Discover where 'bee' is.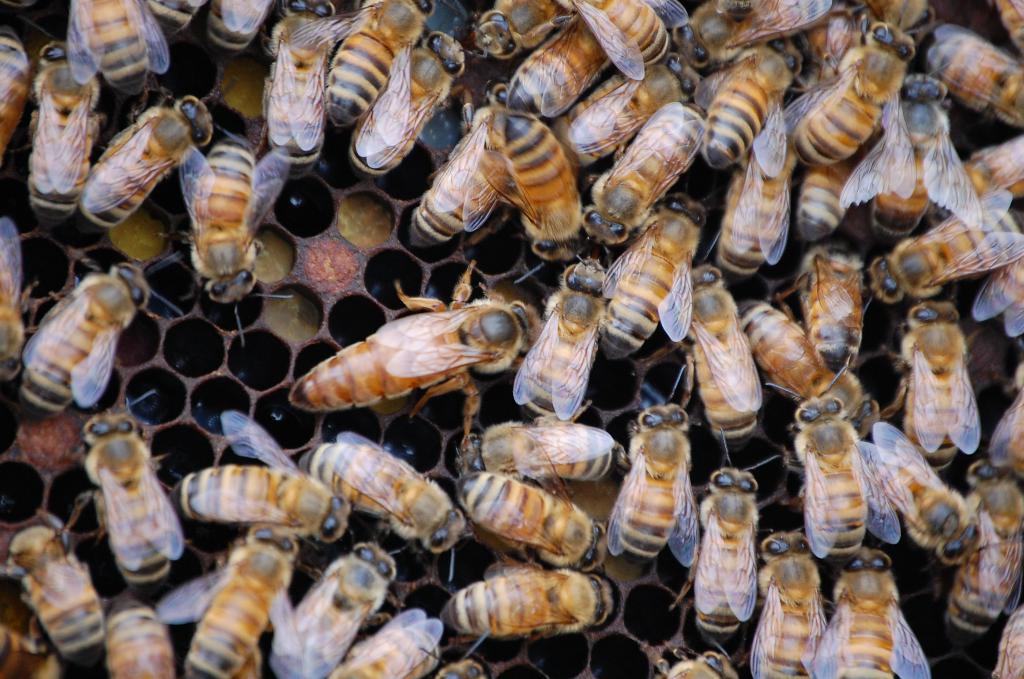
Discovered at (694, 437, 778, 625).
